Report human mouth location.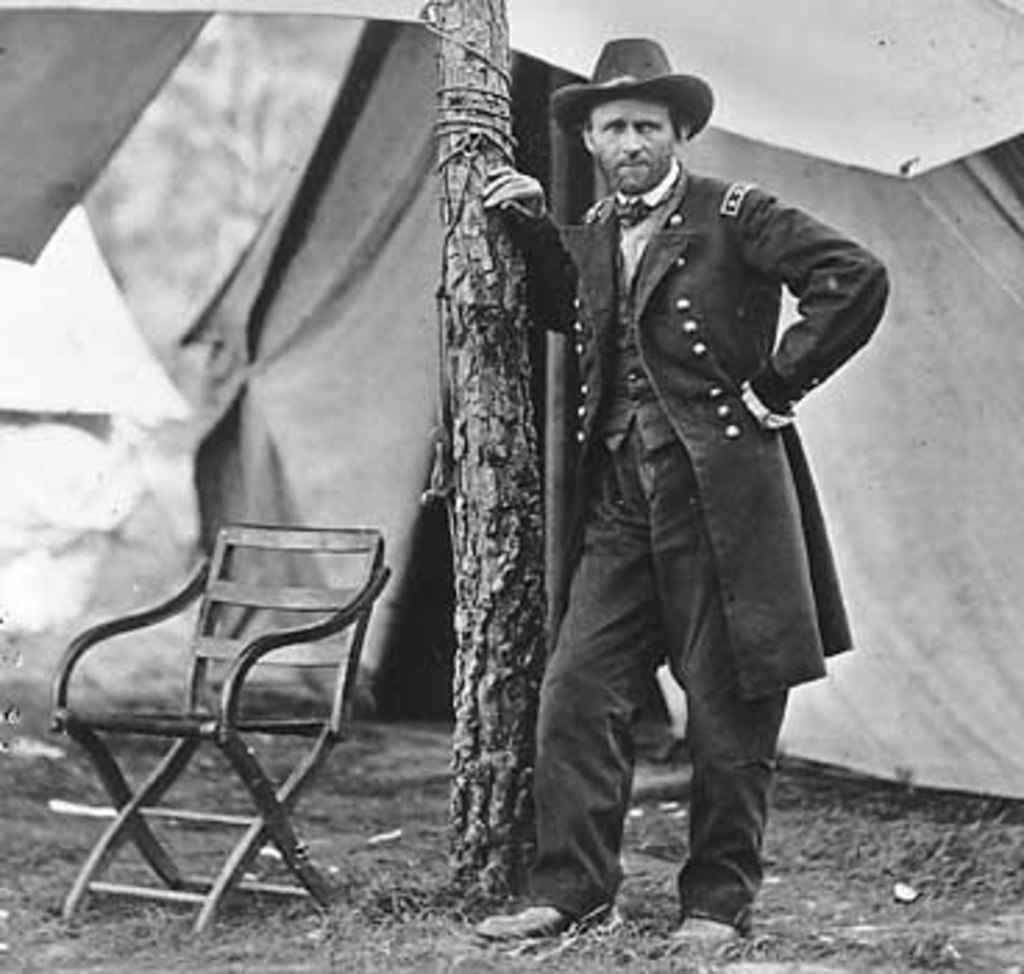
Report: region(623, 164, 643, 167).
